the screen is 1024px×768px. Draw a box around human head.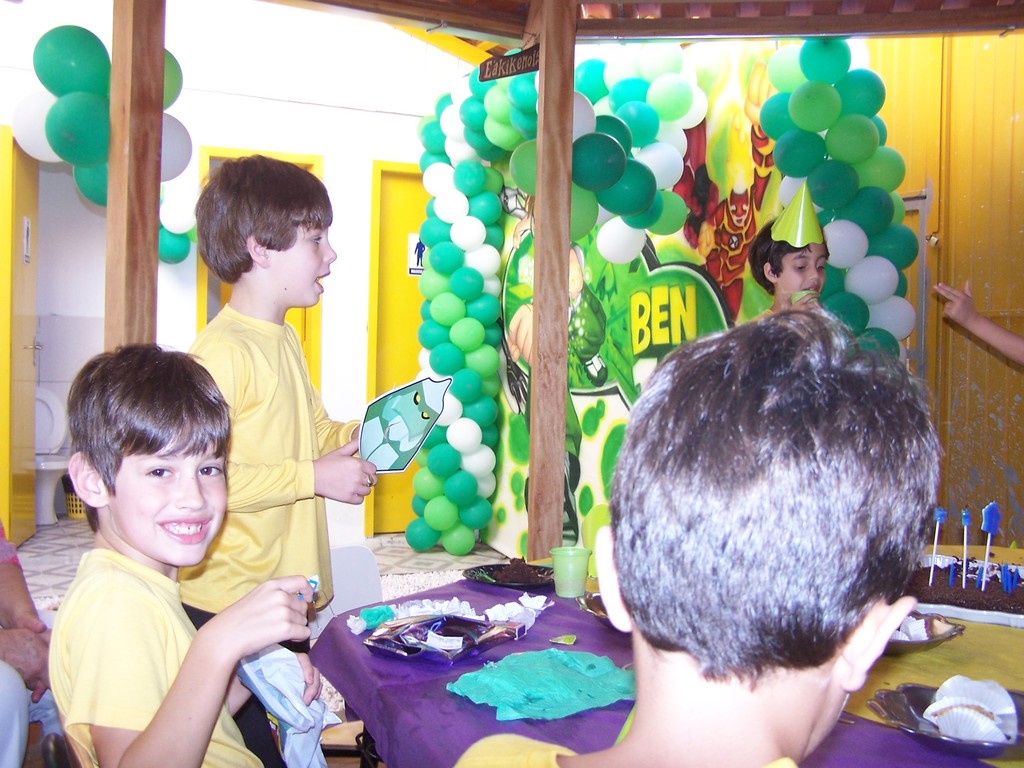
194:150:337:307.
